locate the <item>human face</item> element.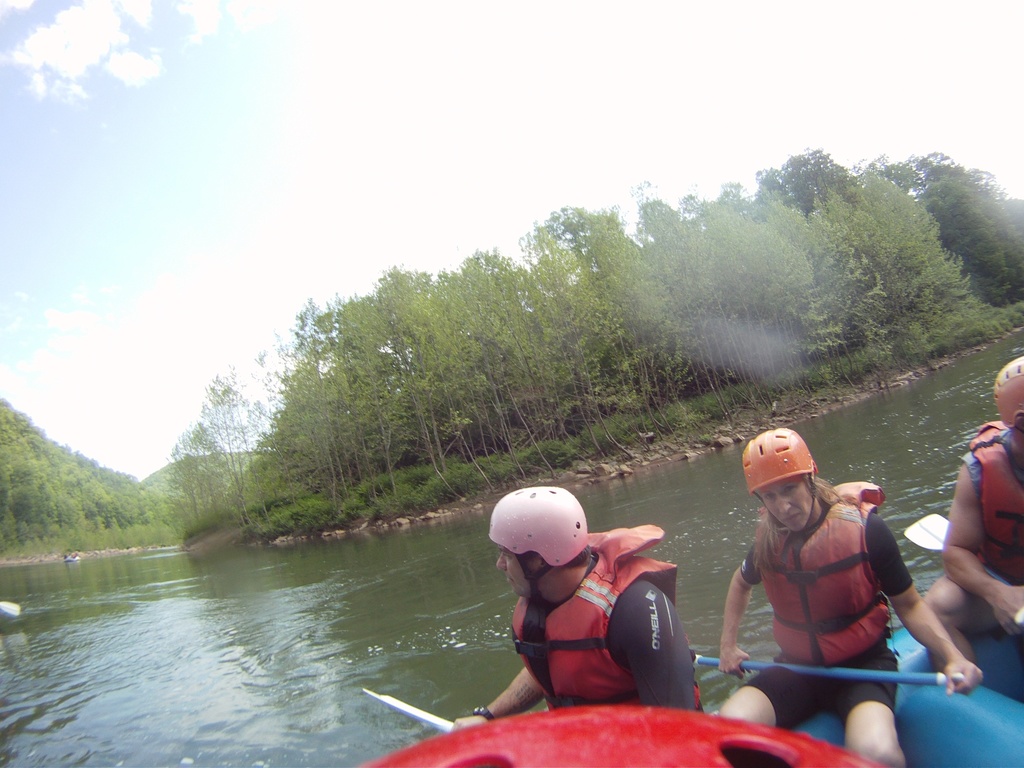
Element bbox: bbox=[759, 483, 813, 529].
